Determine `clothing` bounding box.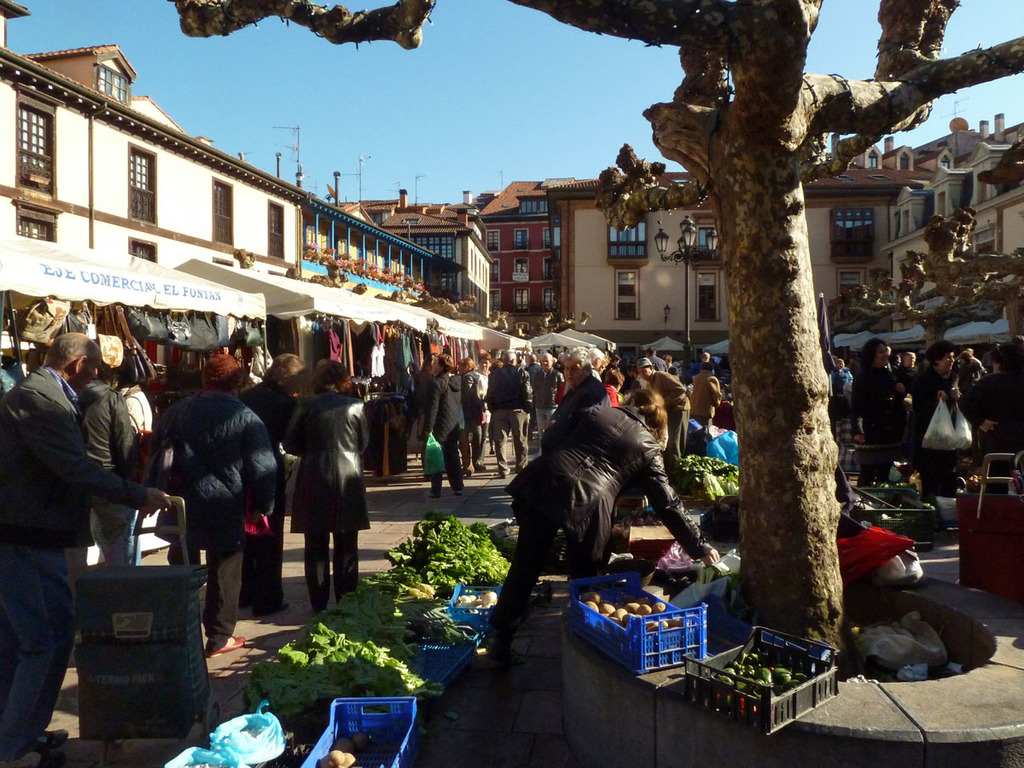
Determined: <region>647, 365, 689, 458</region>.
